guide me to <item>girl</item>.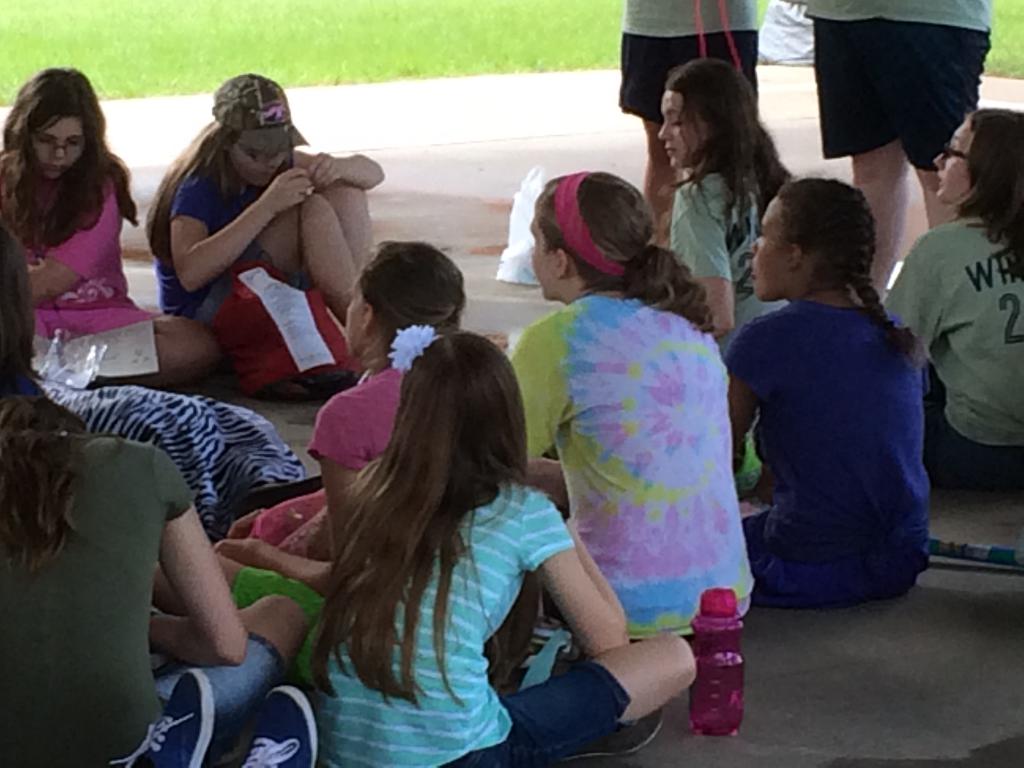
Guidance: Rect(877, 105, 1023, 491).
